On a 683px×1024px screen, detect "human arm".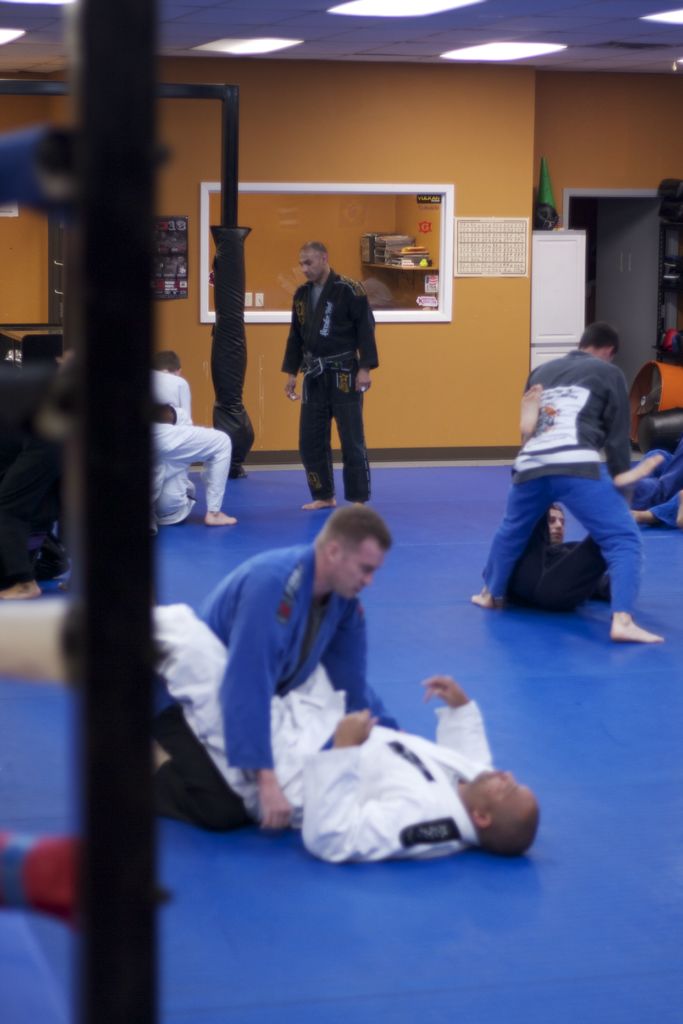
{"x1": 294, "y1": 705, "x2": 441, "y2": 879}.
